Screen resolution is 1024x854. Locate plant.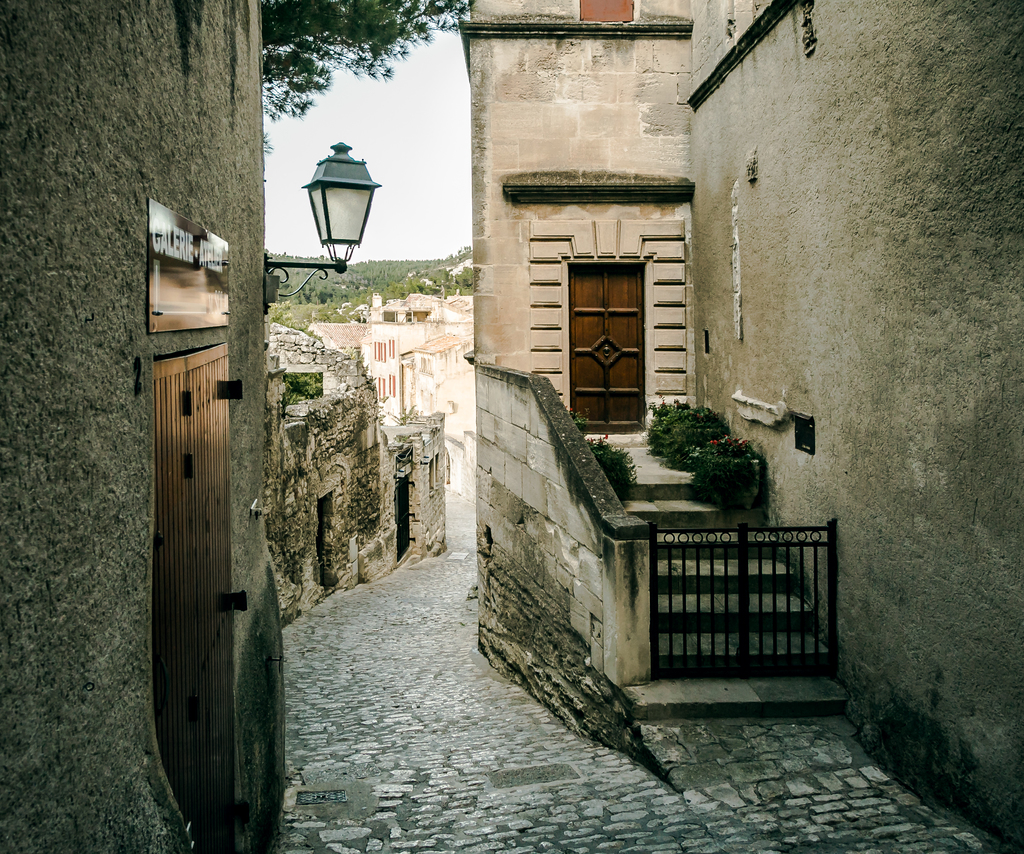
<box>375,400,418,427</box>.
